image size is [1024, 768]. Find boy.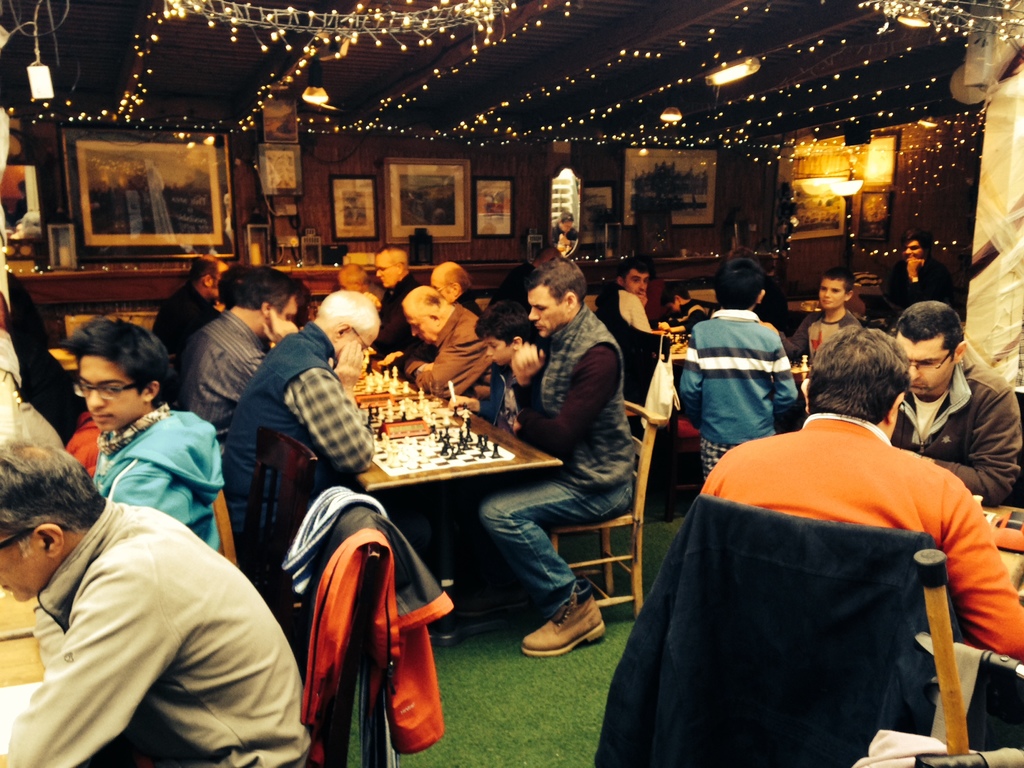
bbox(444, 289, 541, 448).
